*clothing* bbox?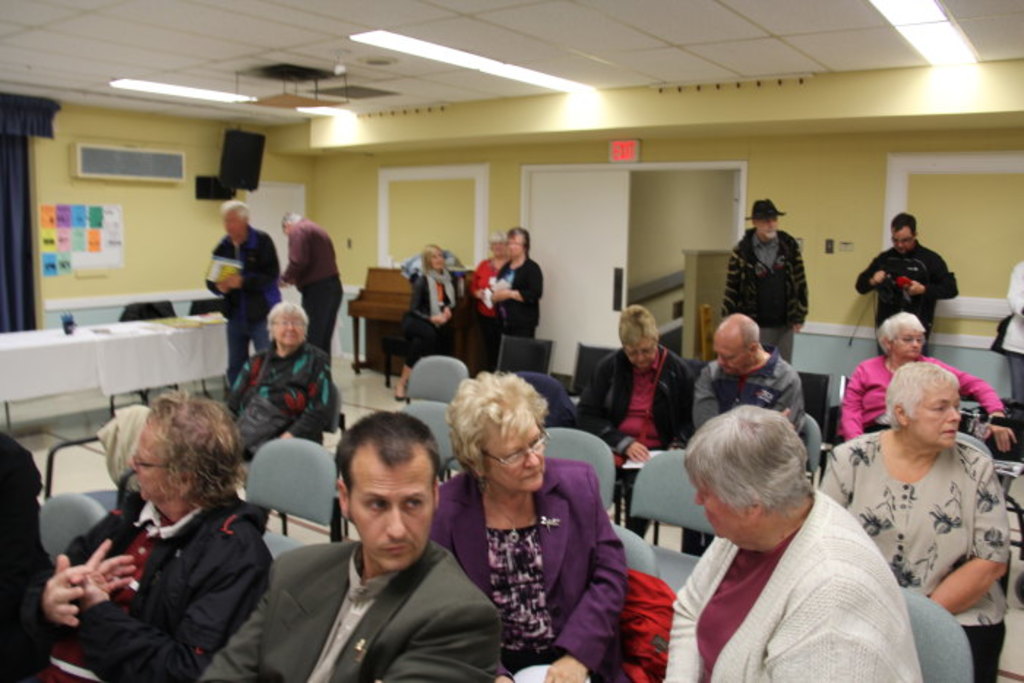
detection(571, 347, 699, 506)
